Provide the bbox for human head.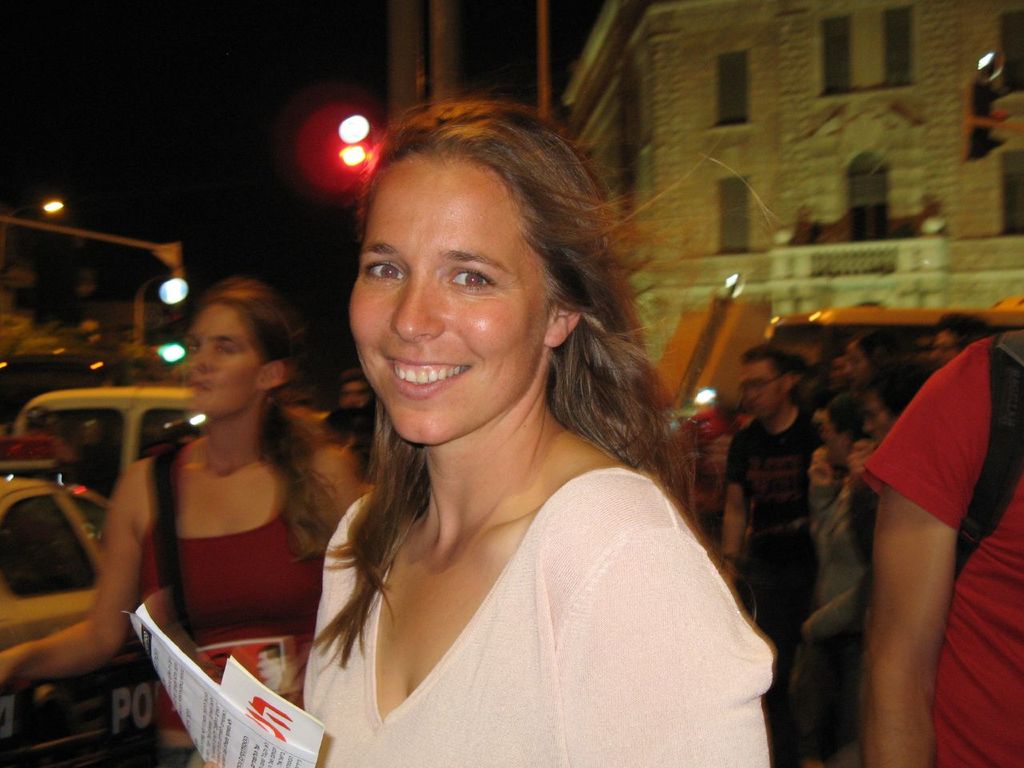
box=[347, 102, 613, 454].
